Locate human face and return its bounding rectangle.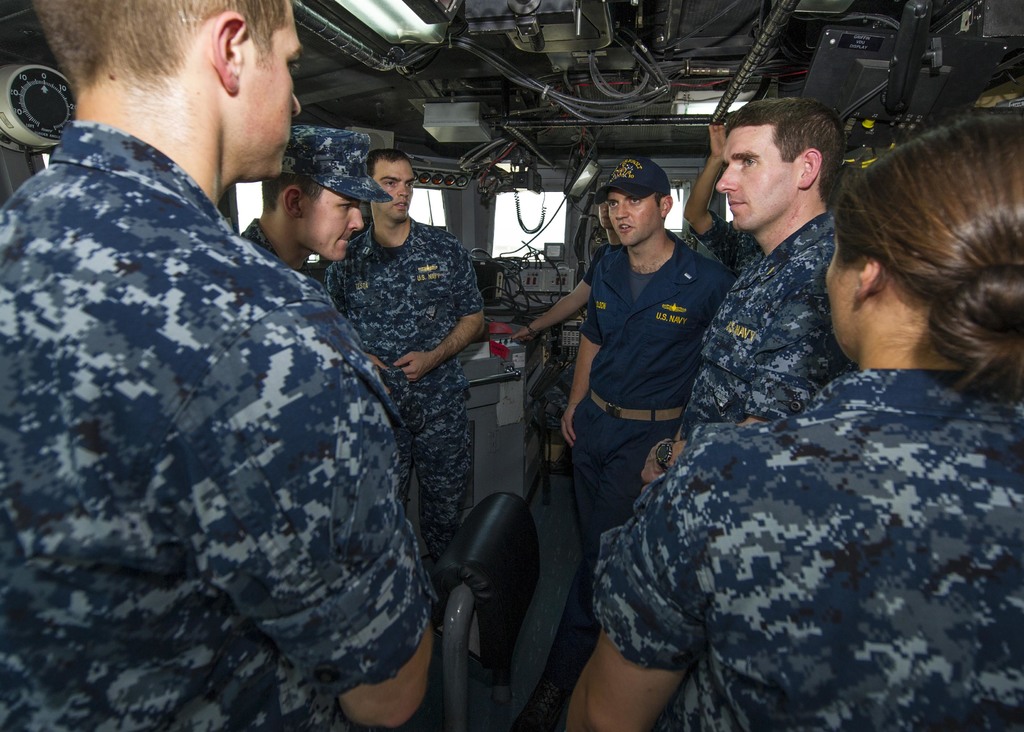
rect(713, 127, 797, 232).
